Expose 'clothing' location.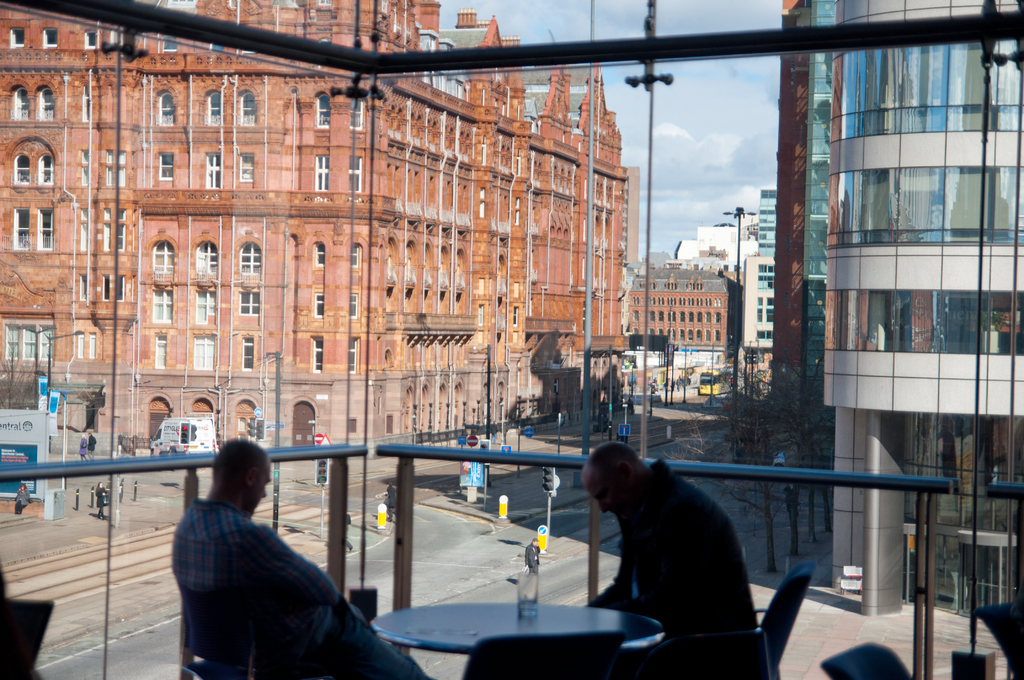
Exposed at bbox=(596, 457, 756, 679).
